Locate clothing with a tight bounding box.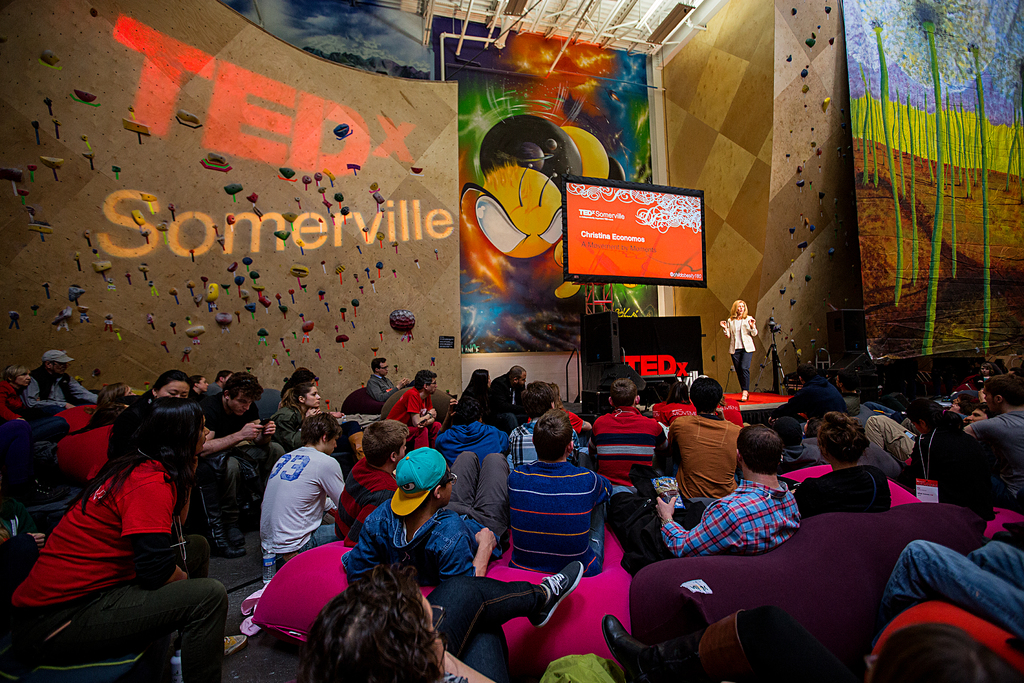
<region>383, 386, 437, 448</region>.
